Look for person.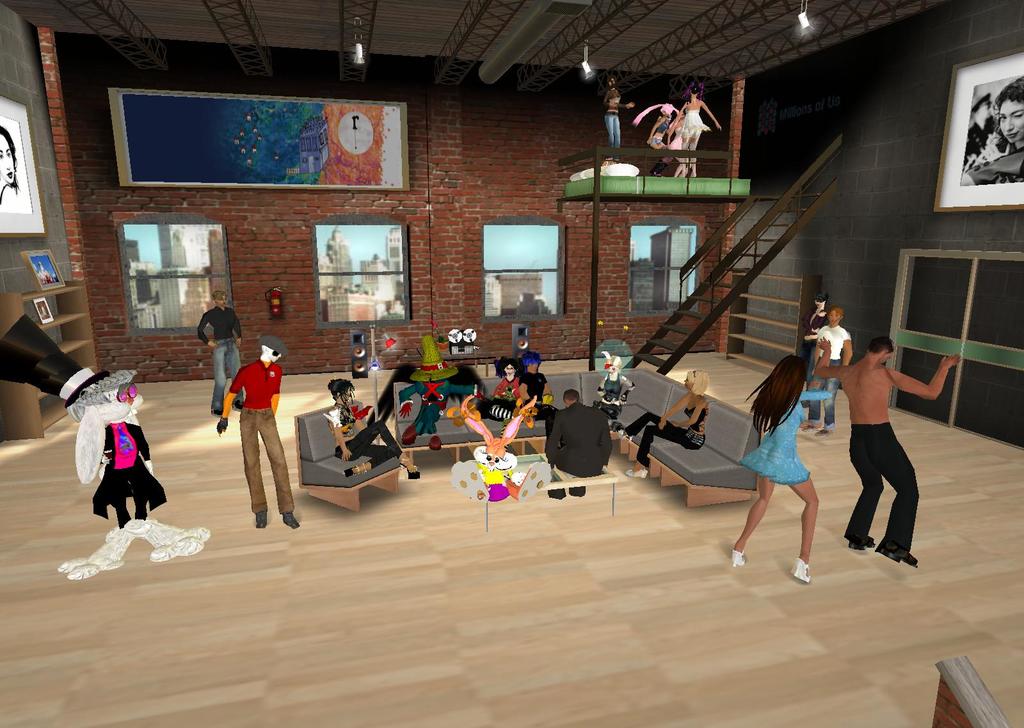
Found: 956 89 995 186.
